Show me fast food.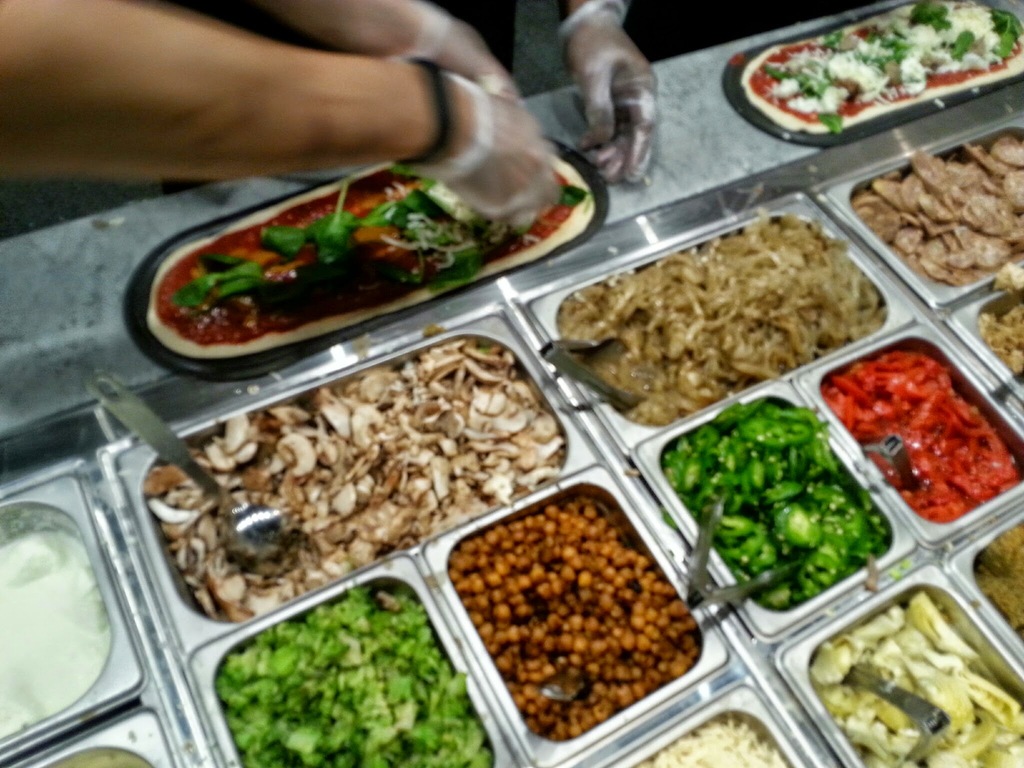
fast food is here: left=856, top=134, right=1023, bottom=286.
